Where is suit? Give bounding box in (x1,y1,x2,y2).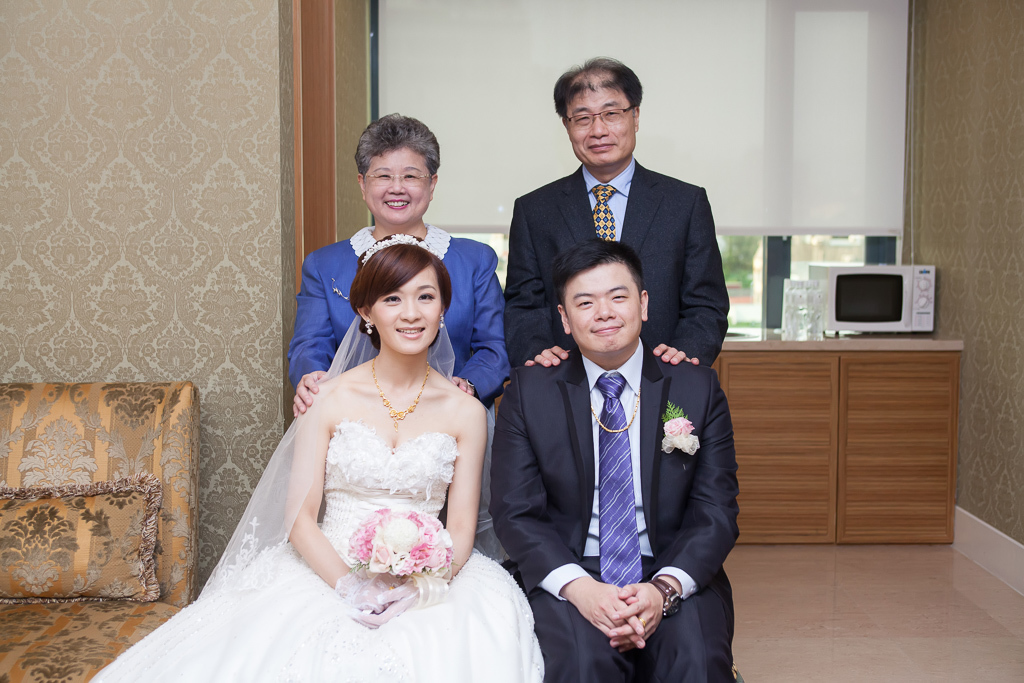
(488,336,741,682).
